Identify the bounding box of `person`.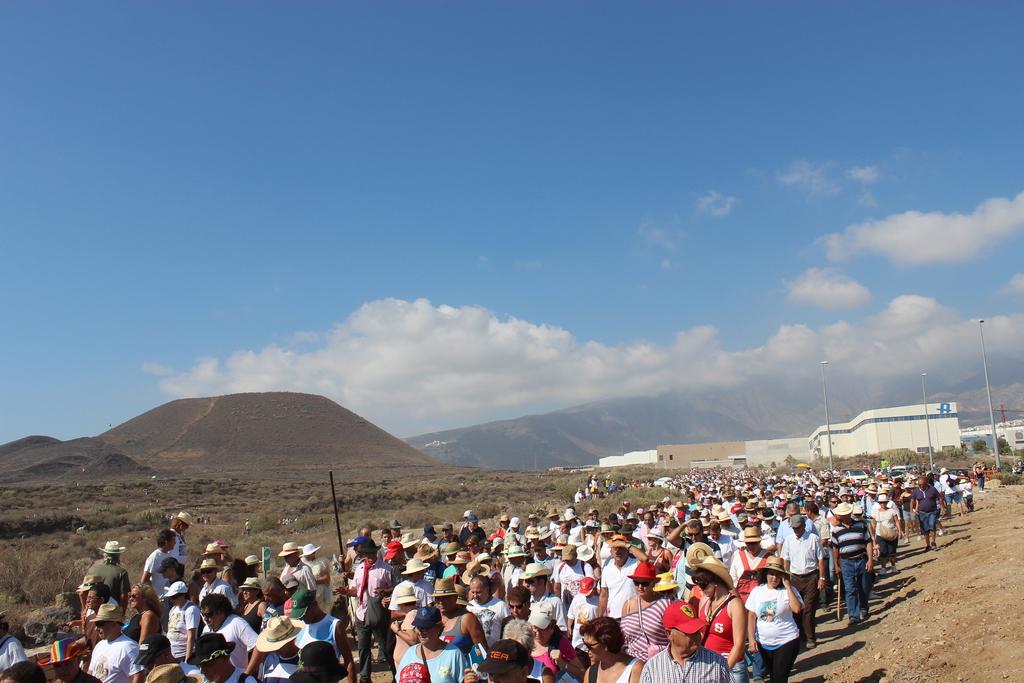
x1=196 y1=545 x2=235 y2=587.
